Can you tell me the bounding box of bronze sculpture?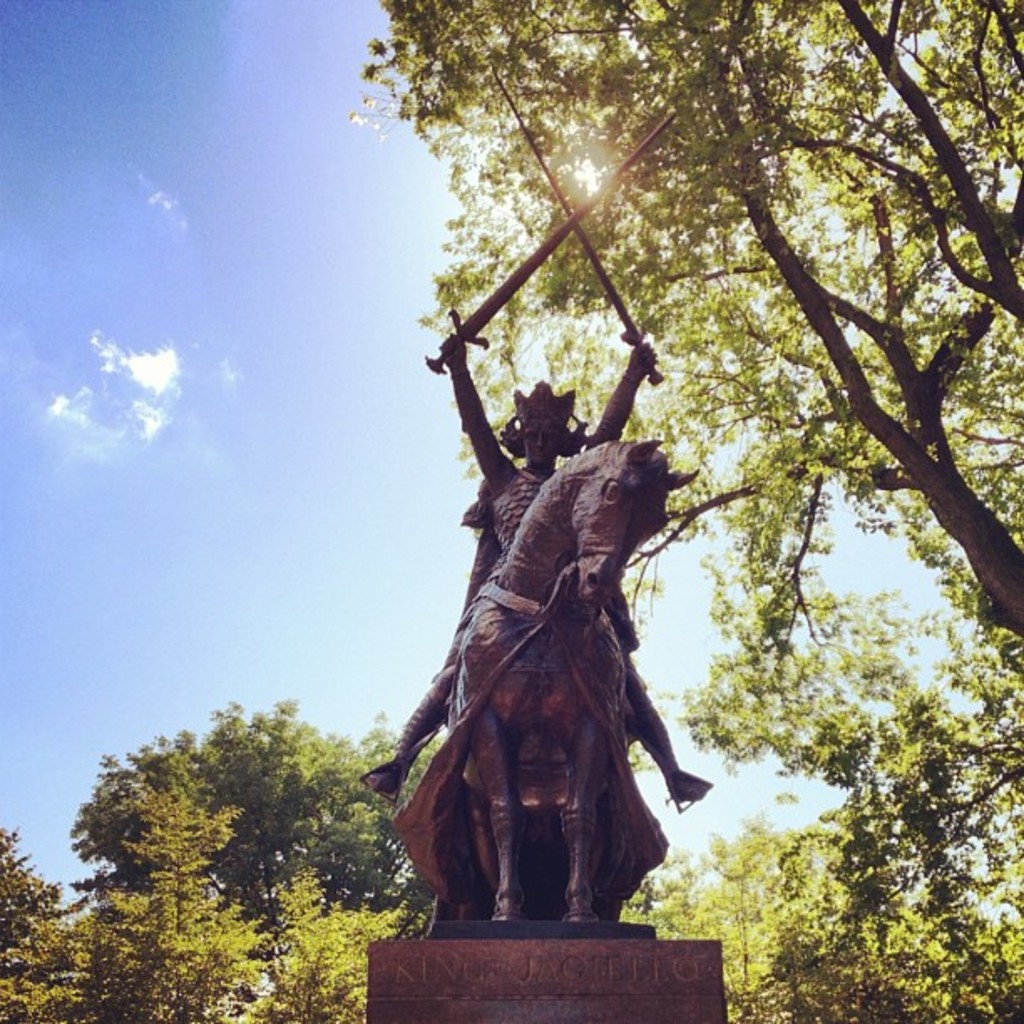
(x1=405, y1=197, x2=699, y2=960).
